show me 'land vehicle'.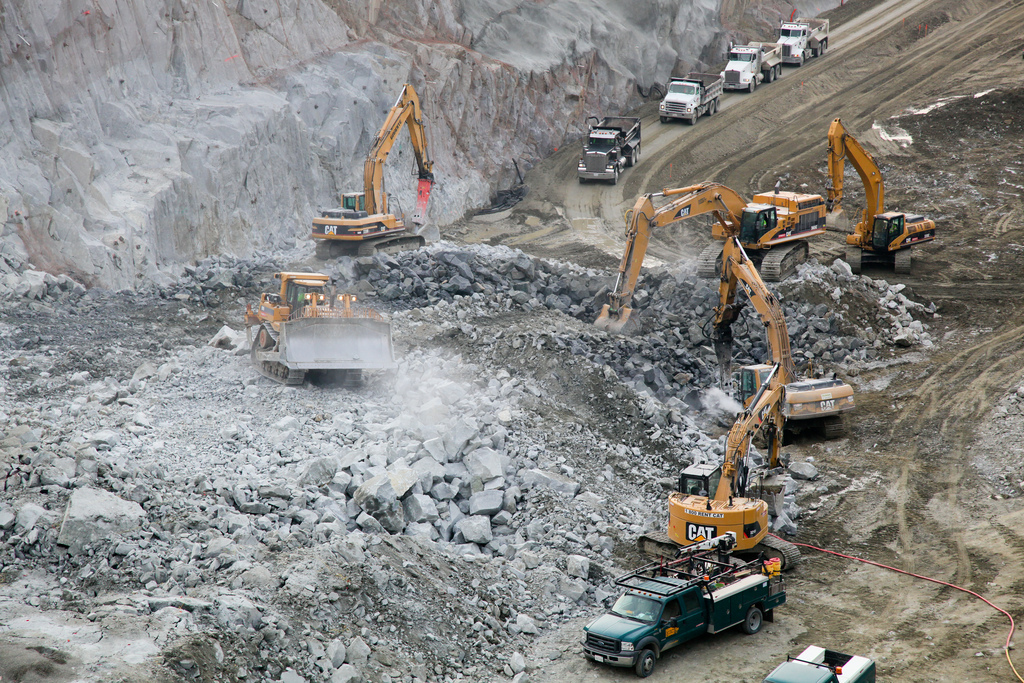
'land vehicle' is here: left=659, top=69, right=723, bottom=124.
